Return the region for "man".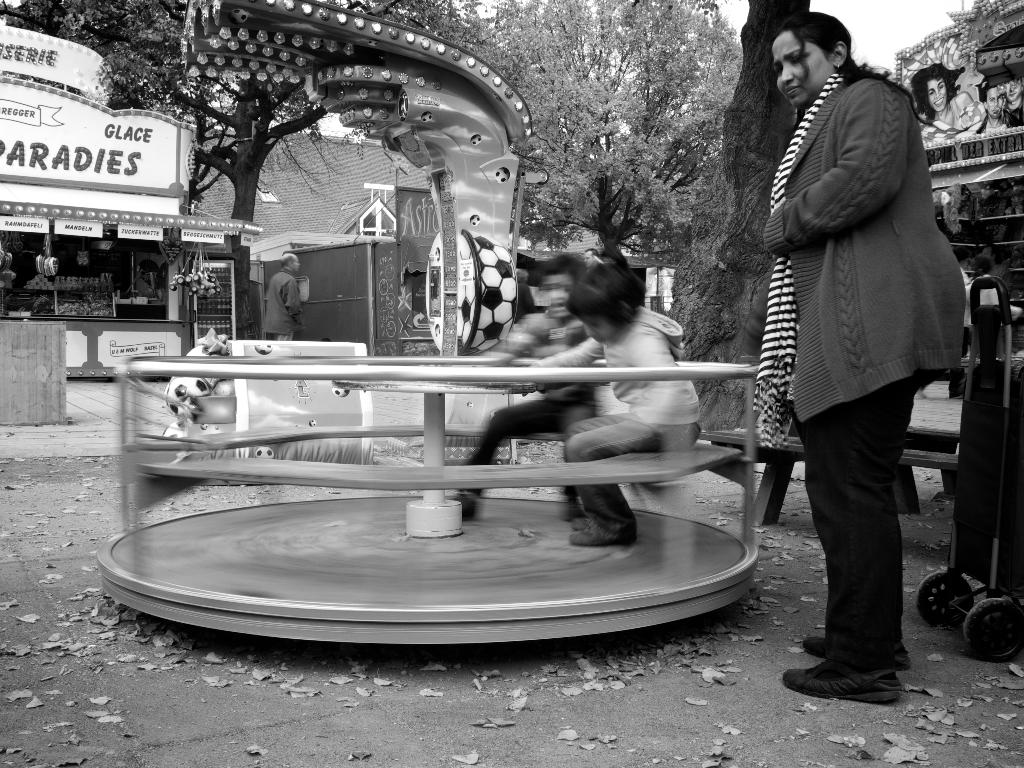
979 81 1013 130.
